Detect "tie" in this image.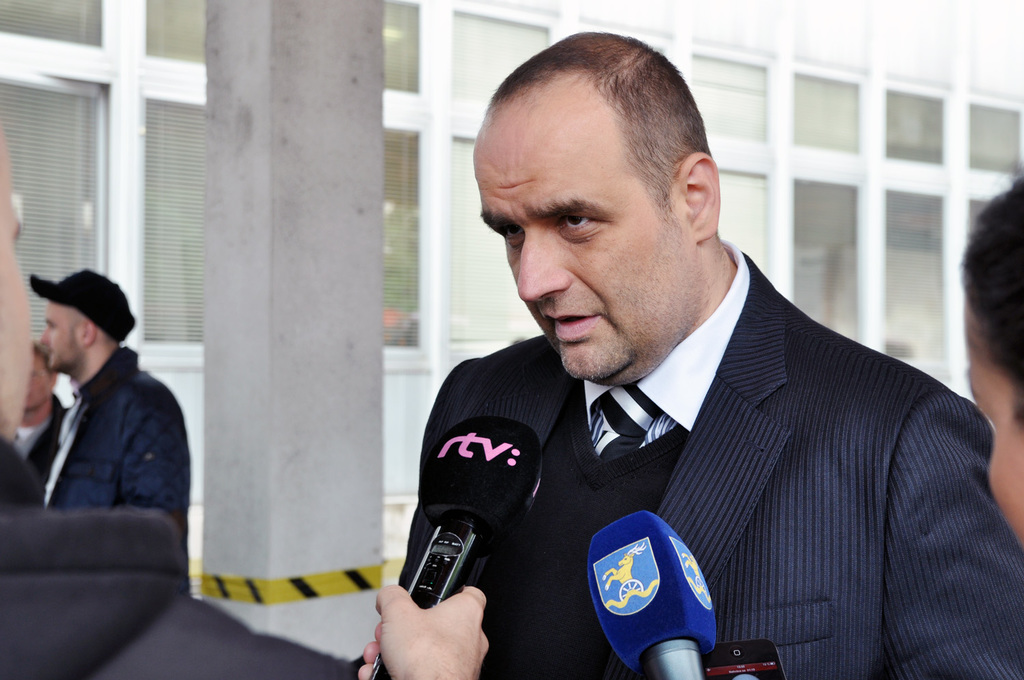
Detection: 586 380 670 461.
